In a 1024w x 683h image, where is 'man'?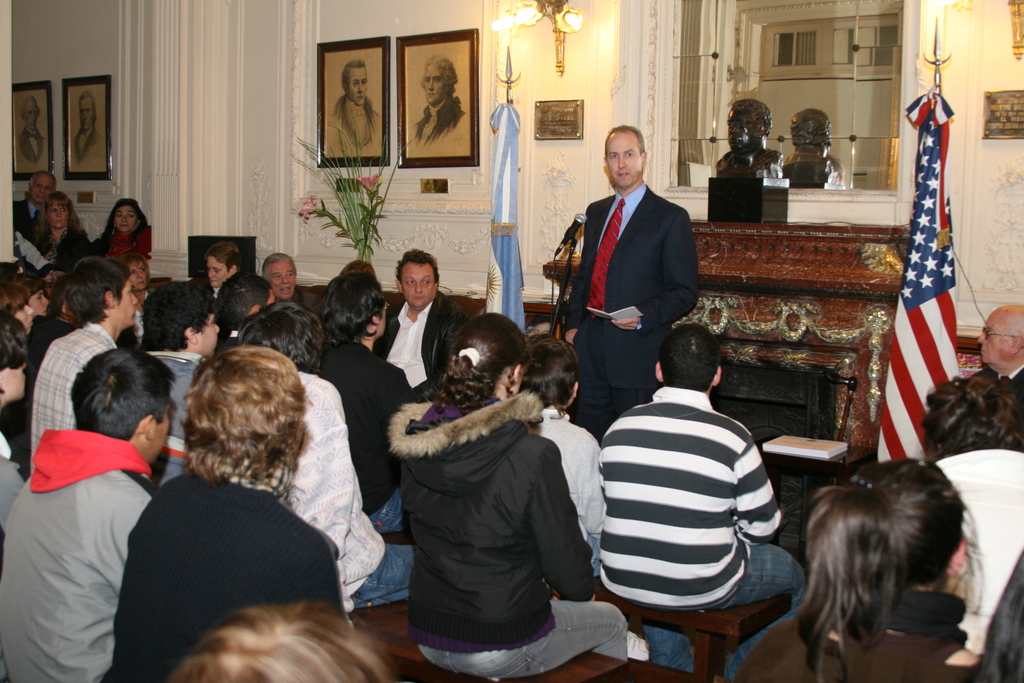
select_region(557, 128, 697, 420).
